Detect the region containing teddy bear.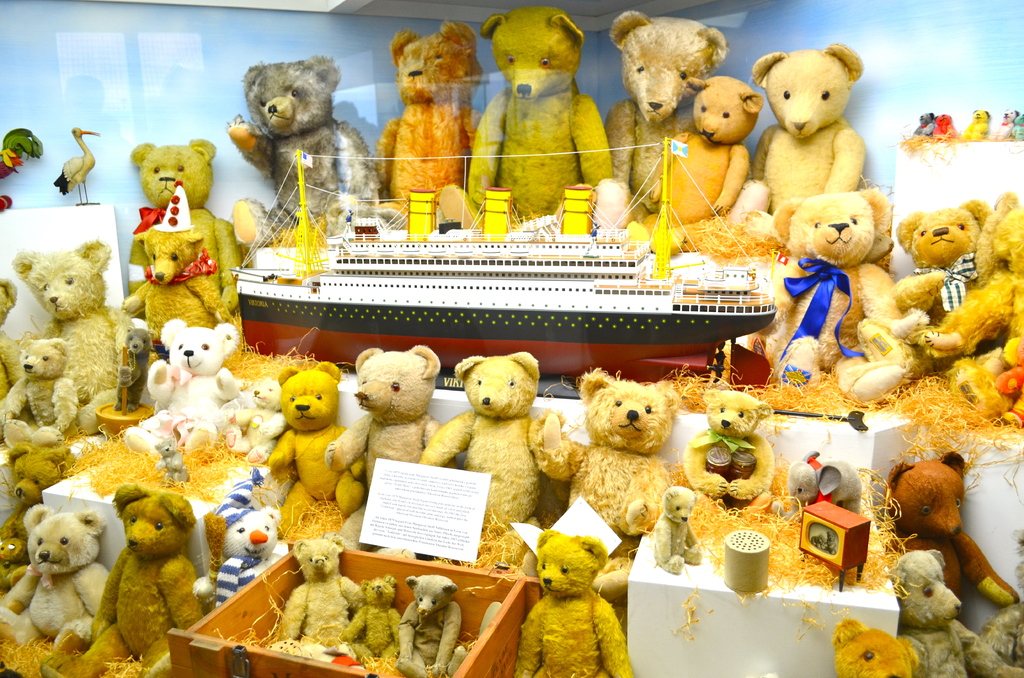
(left=123, top=176, right=227, bottom=357).
